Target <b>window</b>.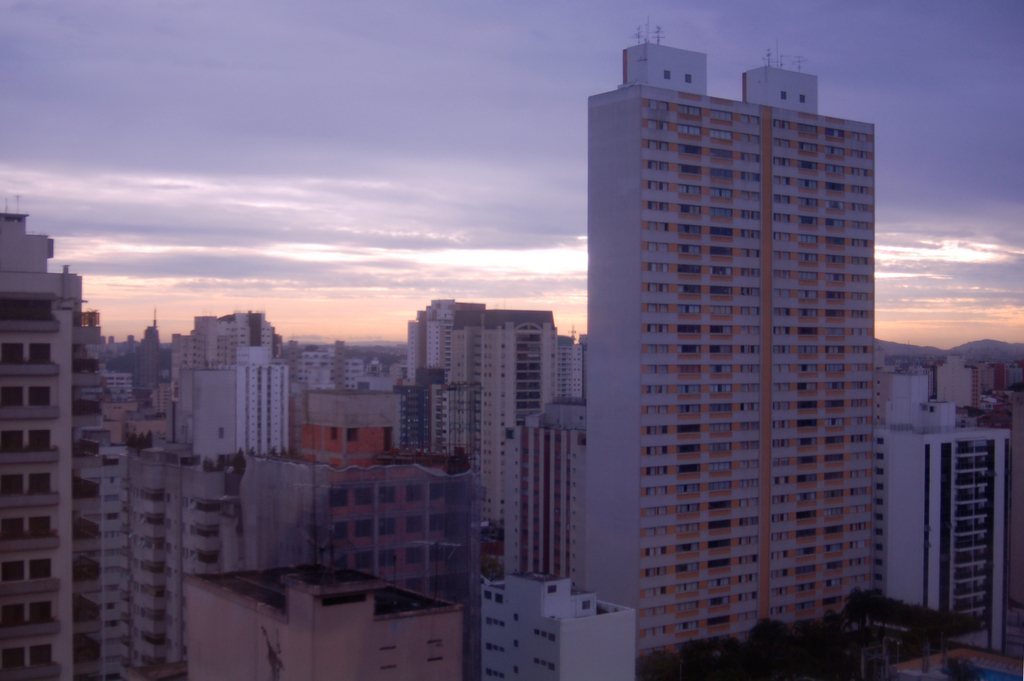
Target region: bbox=(742, 250, 760, 258).
